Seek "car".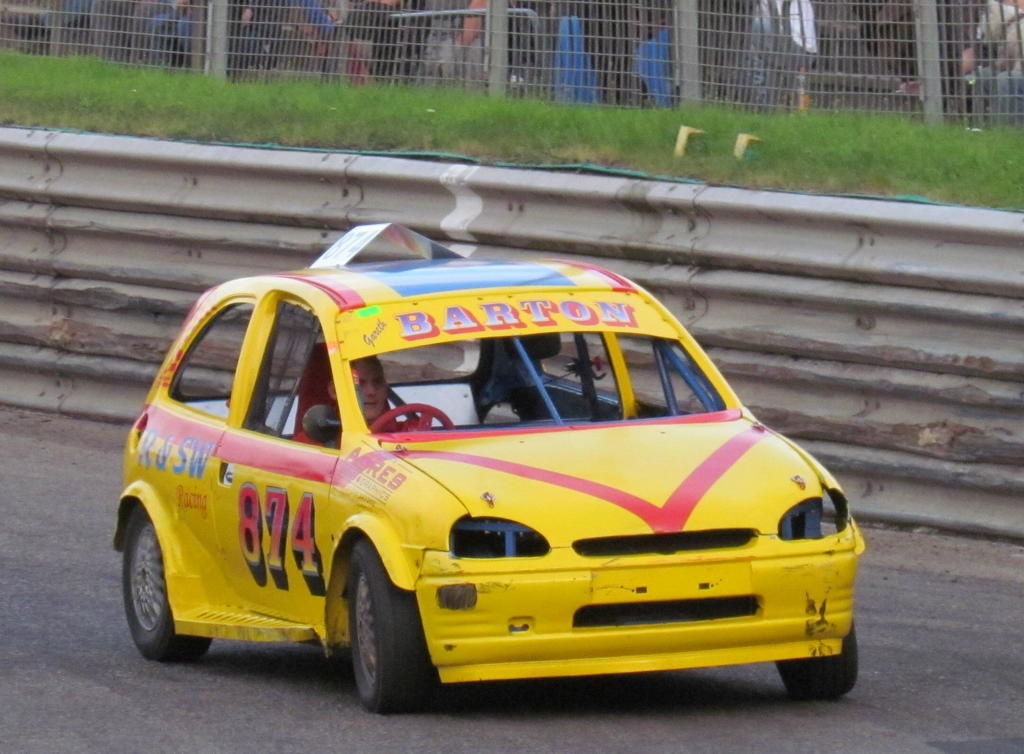
x1=120, y1=252, x2=861, y2=725.
